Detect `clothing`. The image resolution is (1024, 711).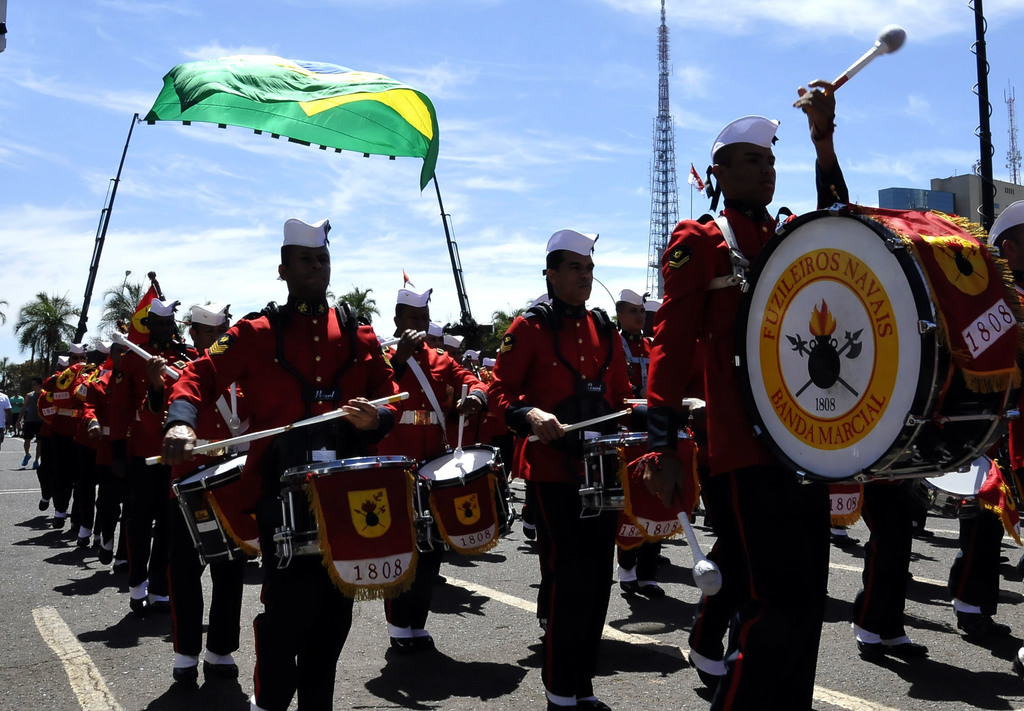
crop(487, 288, 671, 708).
